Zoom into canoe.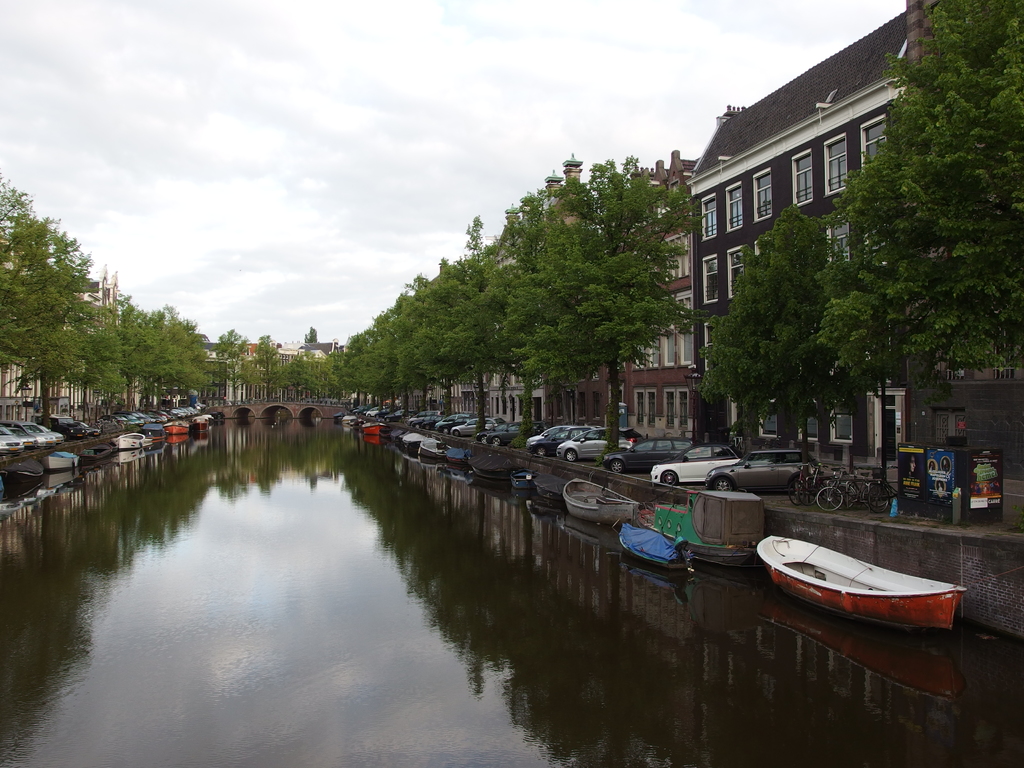
Zoom target: bbox(468, 450, 524, 481).
